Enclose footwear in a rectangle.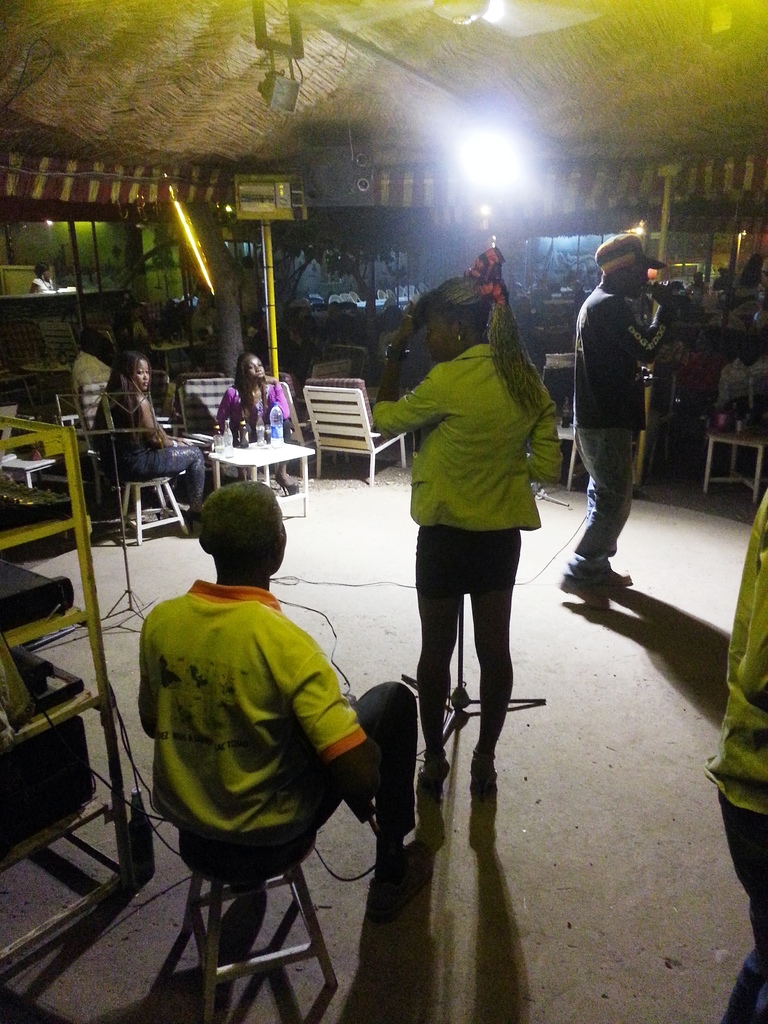
left=603, top=558, right=639, bottom=589.
